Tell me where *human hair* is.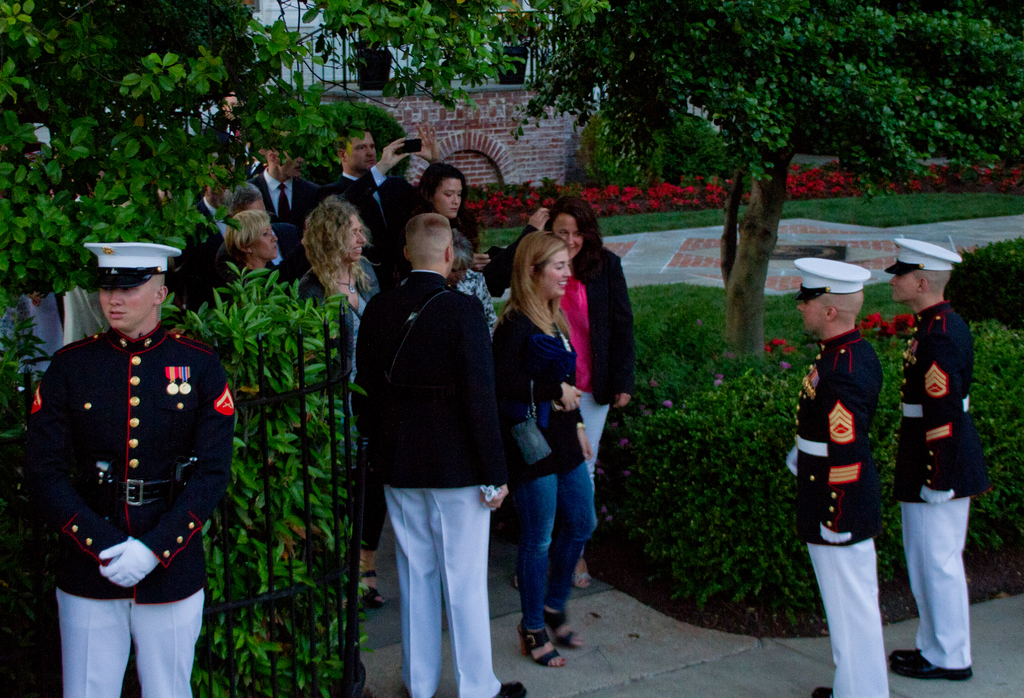
*human hair* is at select_region(413, 161, 486, 250).
